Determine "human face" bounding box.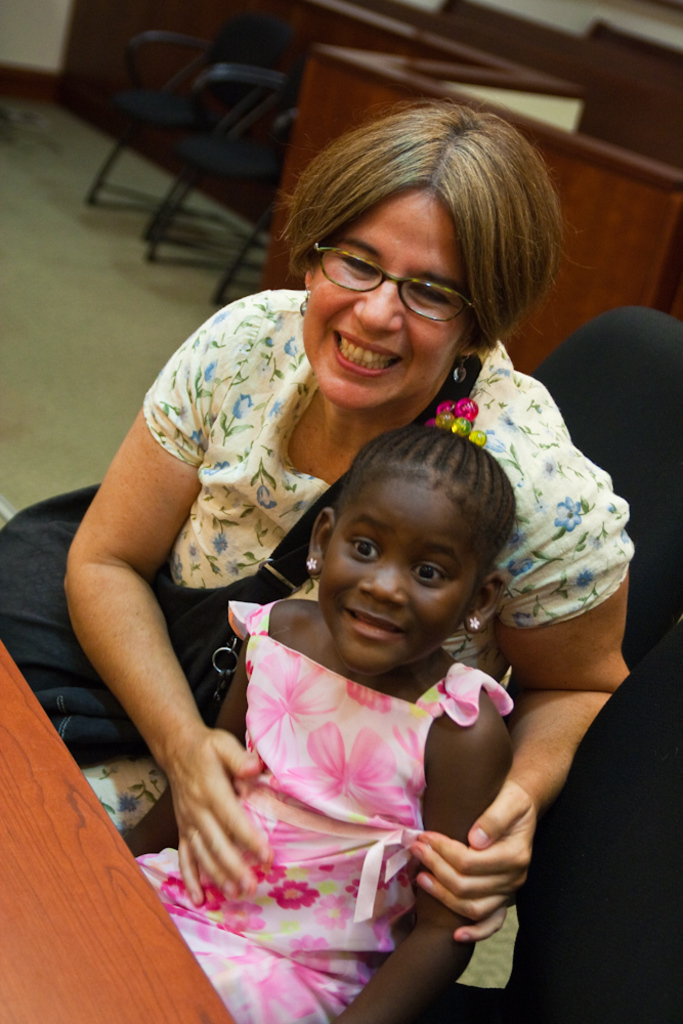
Determined: 322 496 469 677.
